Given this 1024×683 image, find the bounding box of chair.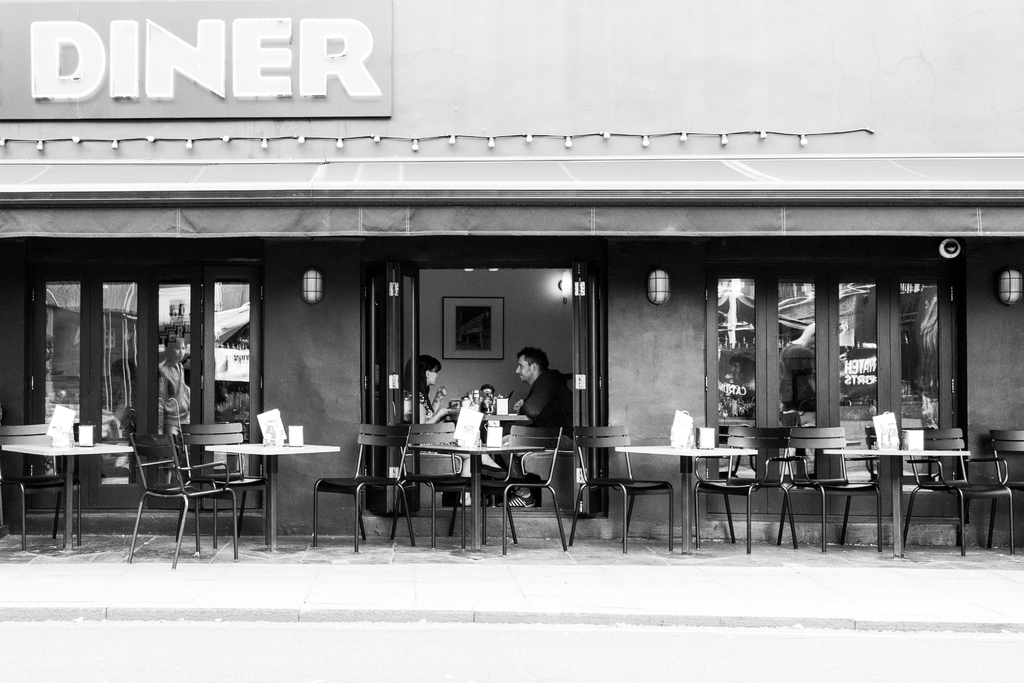
(988, 430, 1023, 548).
